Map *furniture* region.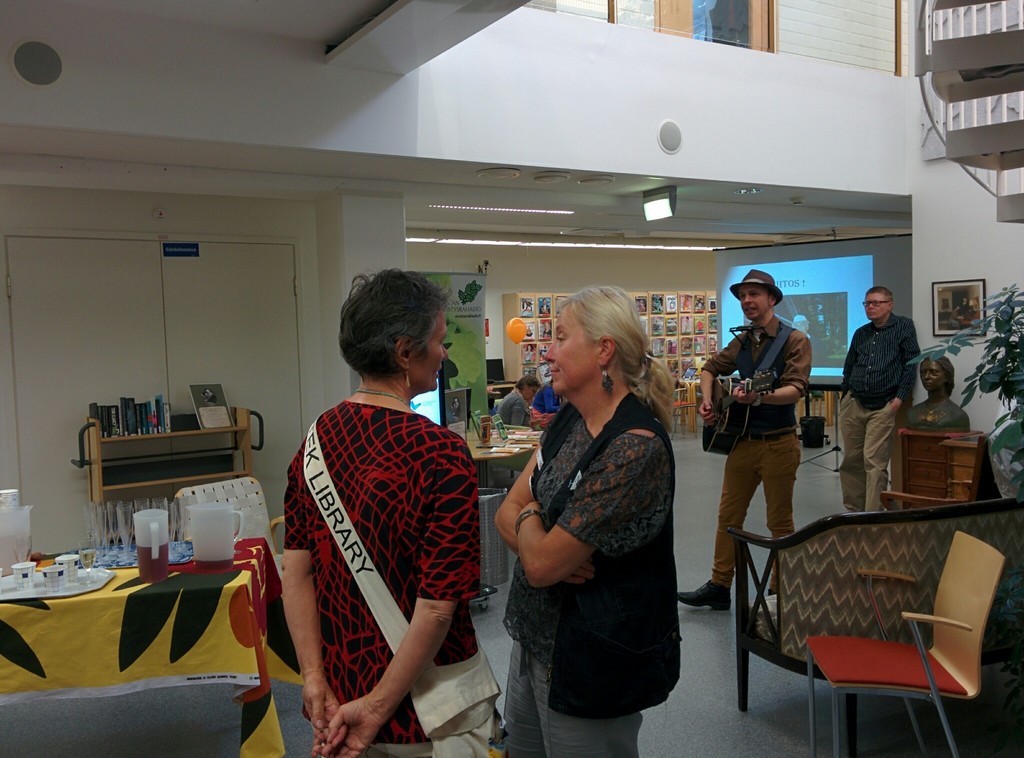
Mapped to box(881, 425, 990, 509).
